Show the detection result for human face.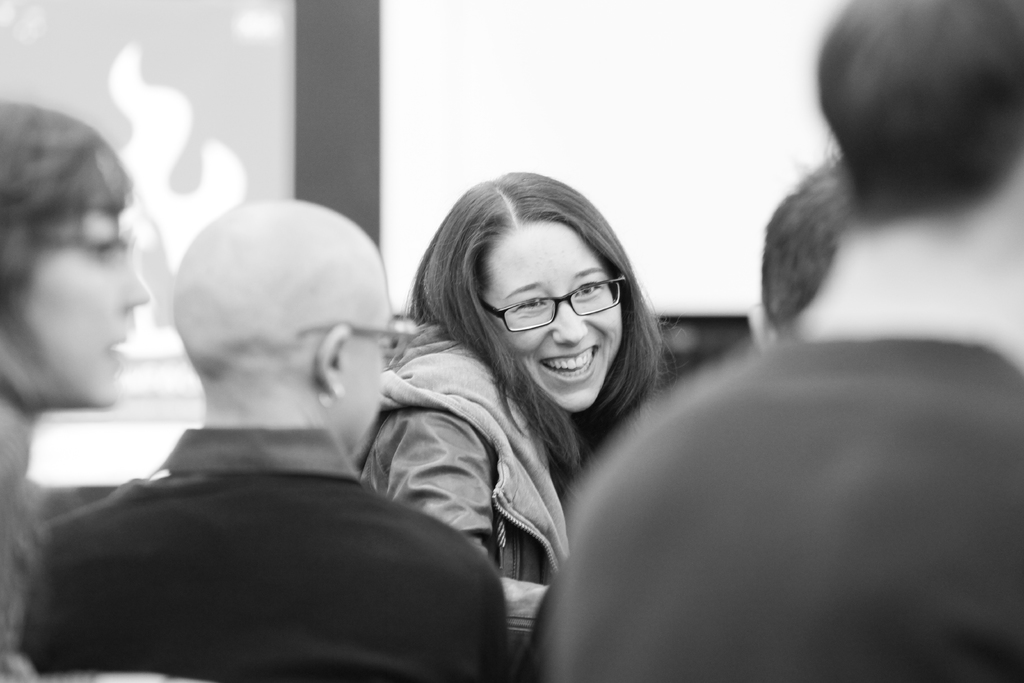
[4, 197, 154, 425].
